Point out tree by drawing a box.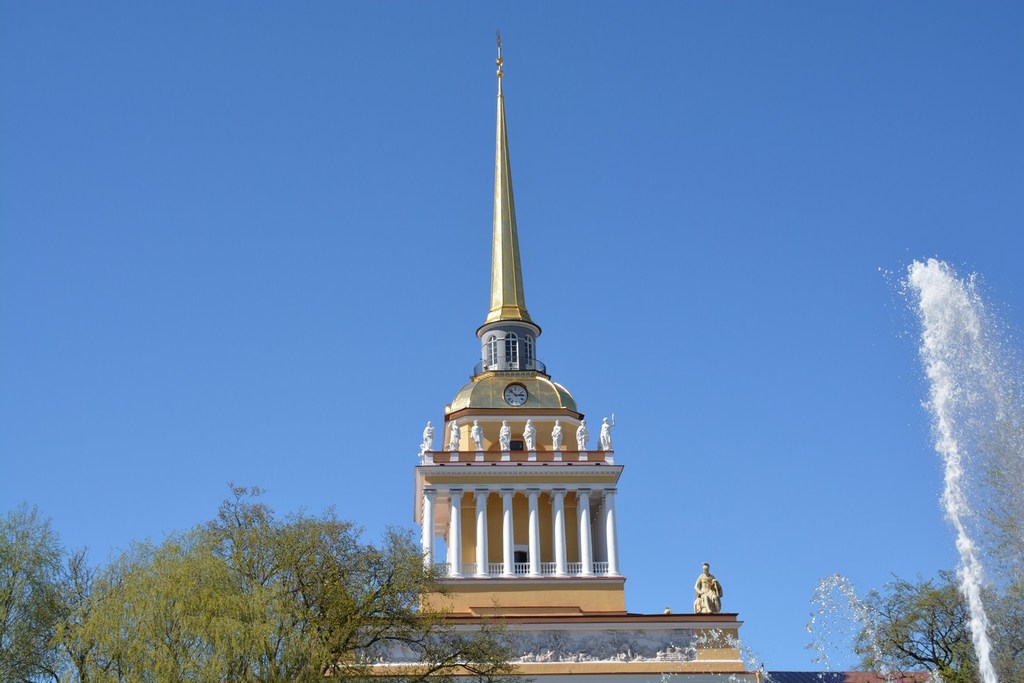
box(847, 571, 982, 677).
